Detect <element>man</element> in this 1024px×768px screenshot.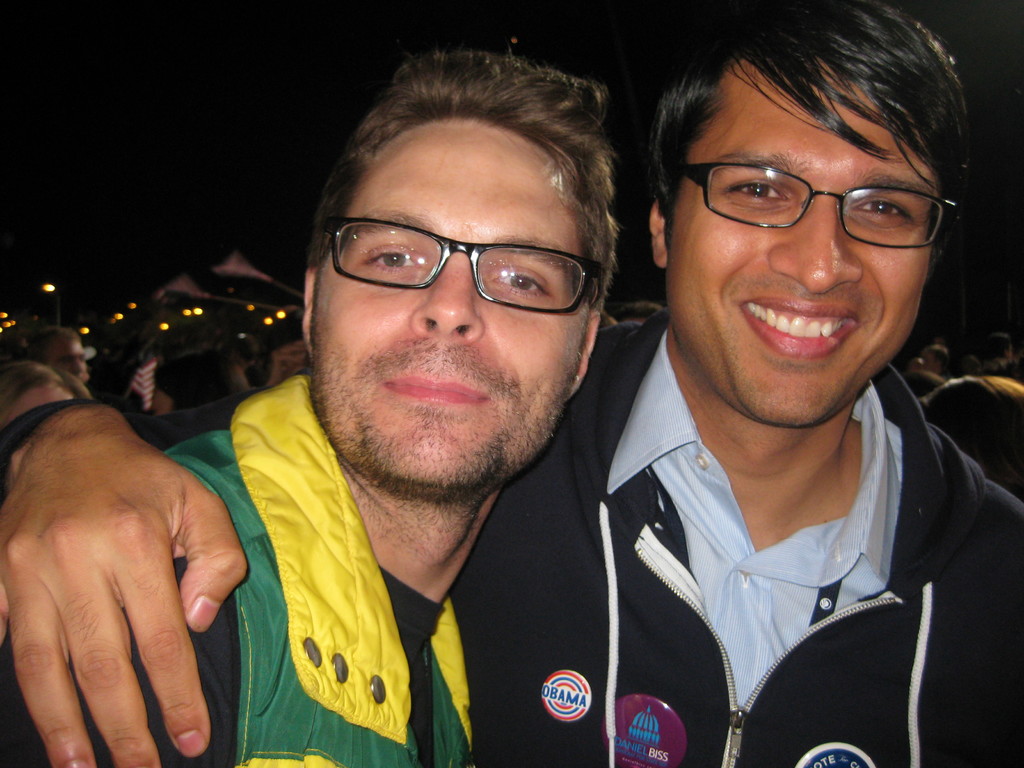
Detection: select_region(920, 344, 952, 380).
